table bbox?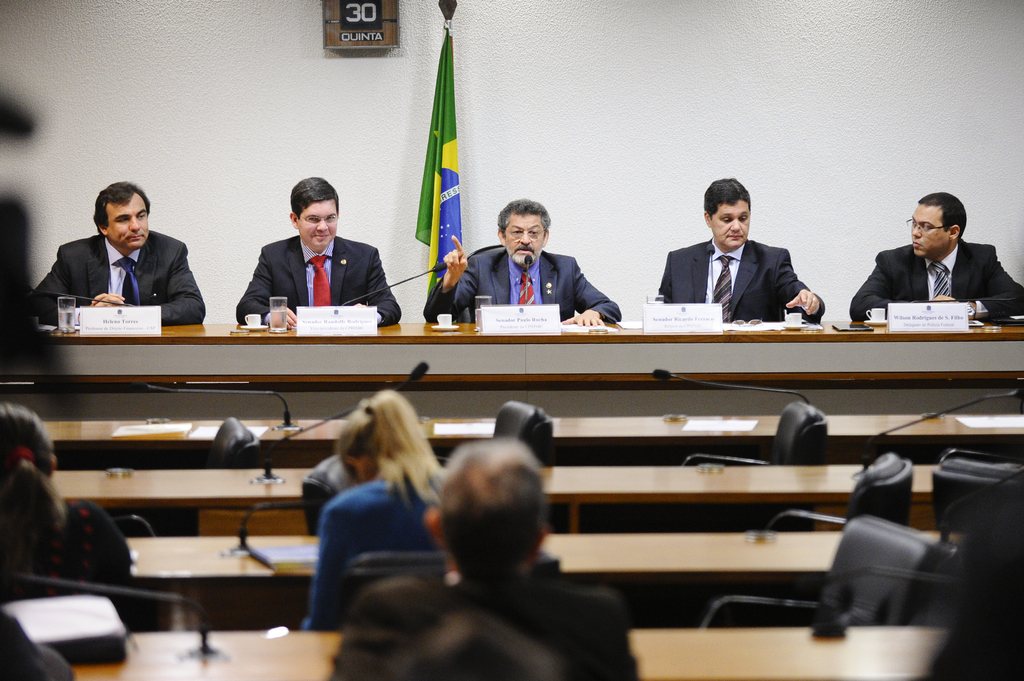
left=0, top=321, right=1023, bottom=386
